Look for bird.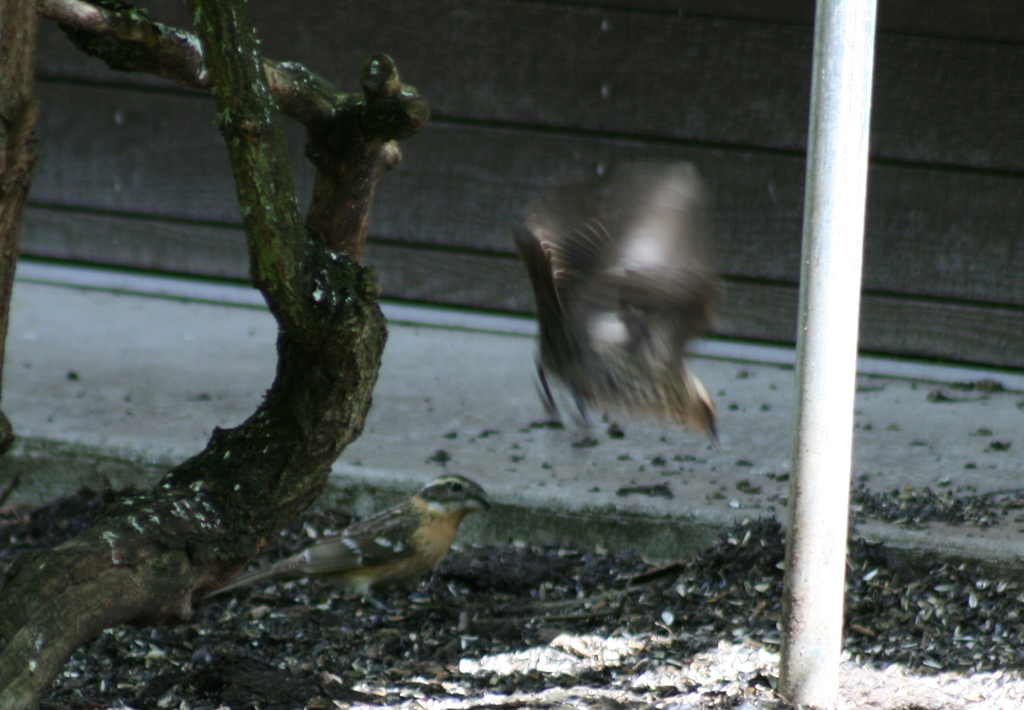
Found: [493,156,753,448].
